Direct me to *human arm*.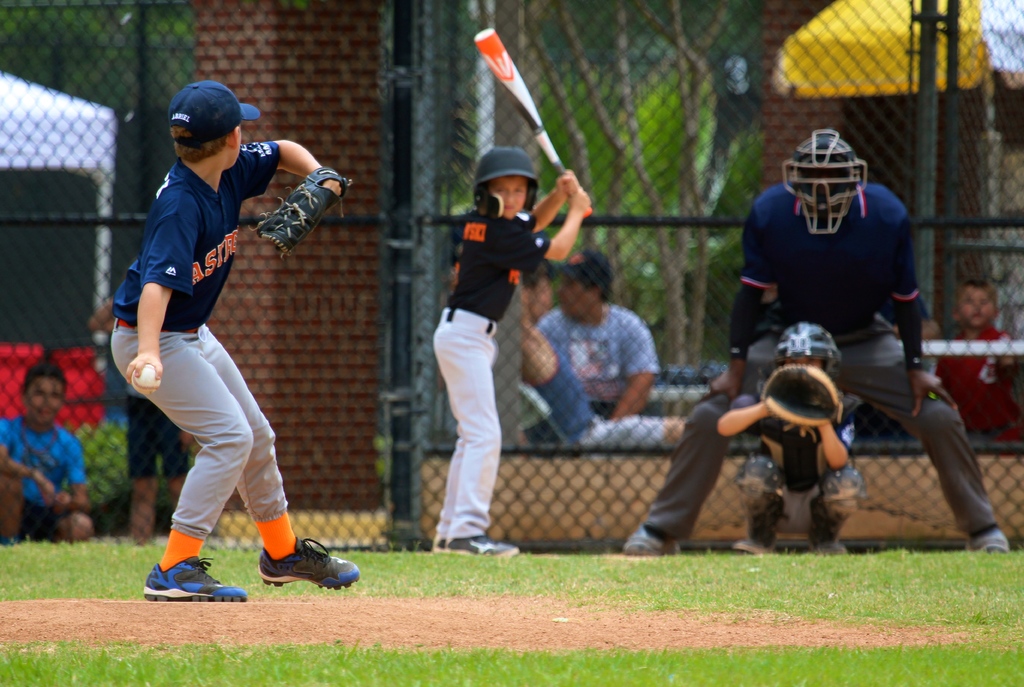
Direction: rect(131, 195, 203, 390).
